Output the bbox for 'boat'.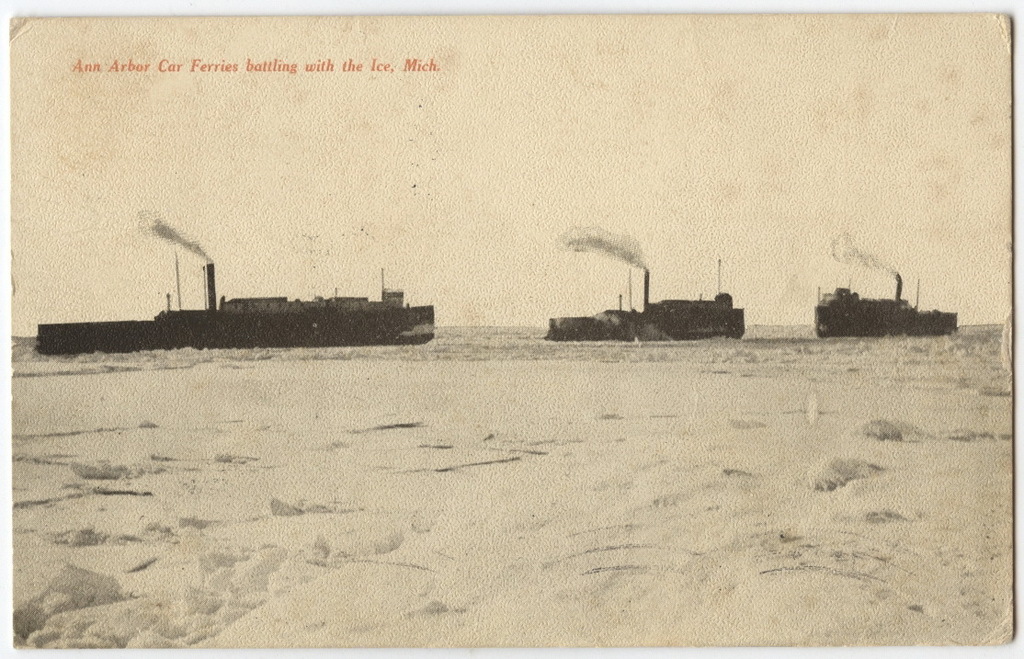
(543, 266, 751, 341).
